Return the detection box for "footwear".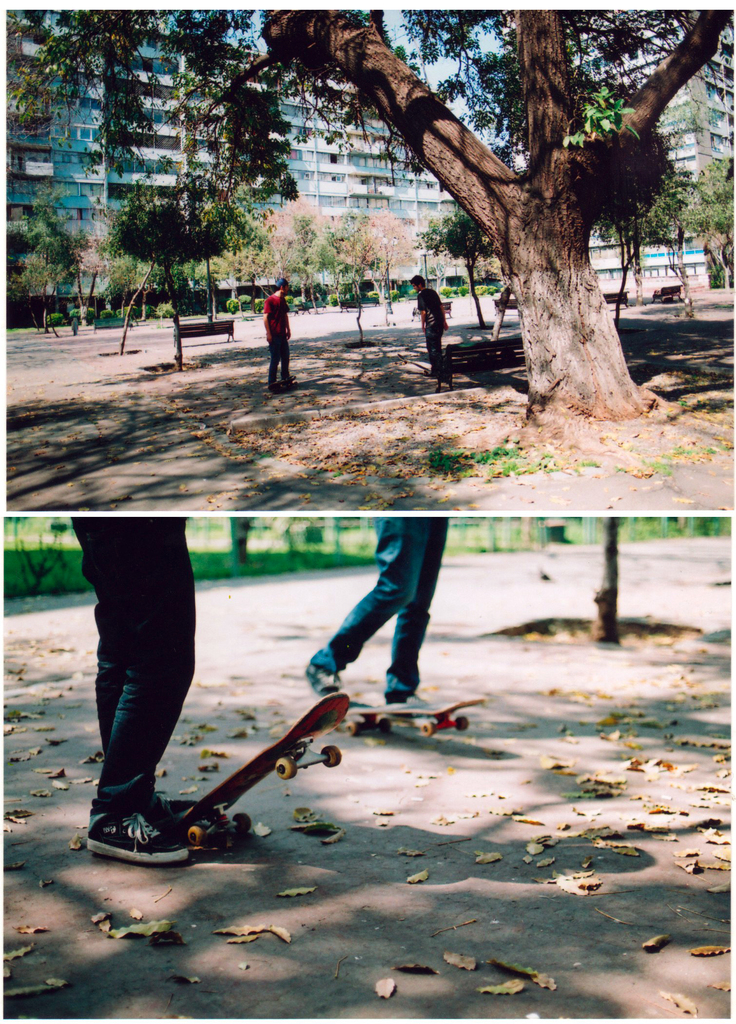
detection(90, 781, 193, 865).
